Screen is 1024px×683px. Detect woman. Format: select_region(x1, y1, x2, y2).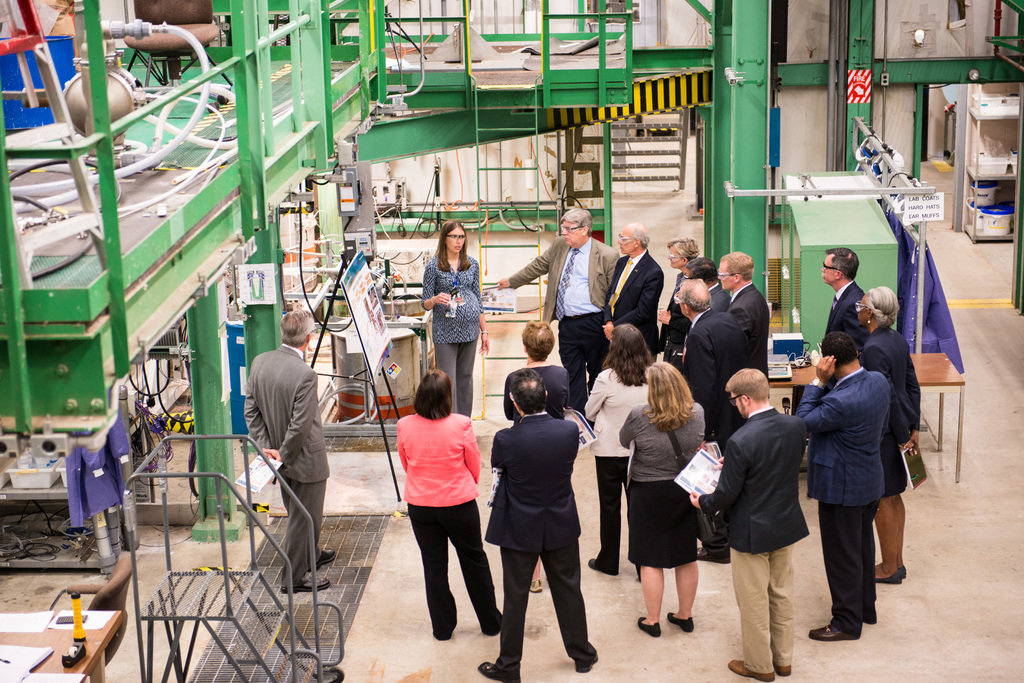
select_region(419, 218, 487, 418).
